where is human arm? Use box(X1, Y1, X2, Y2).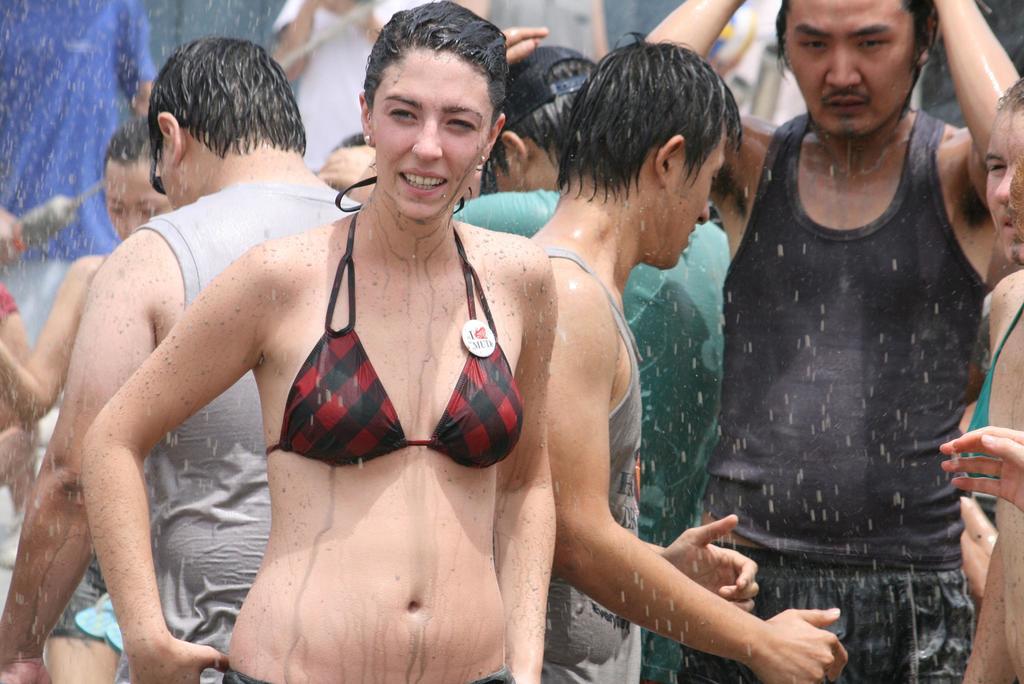
box(529, 262, 852, 683).
